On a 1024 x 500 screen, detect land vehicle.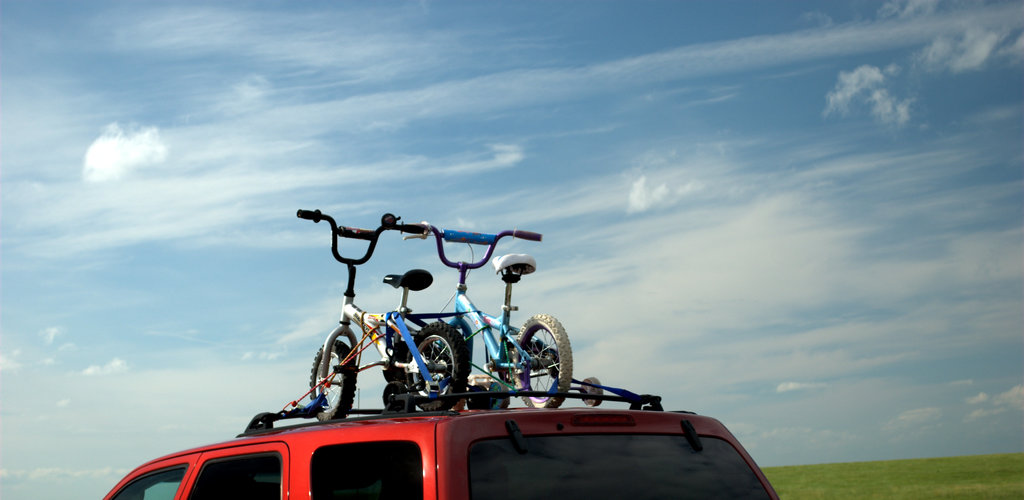
x1=298 y1=210 x2=470 y2=423.
